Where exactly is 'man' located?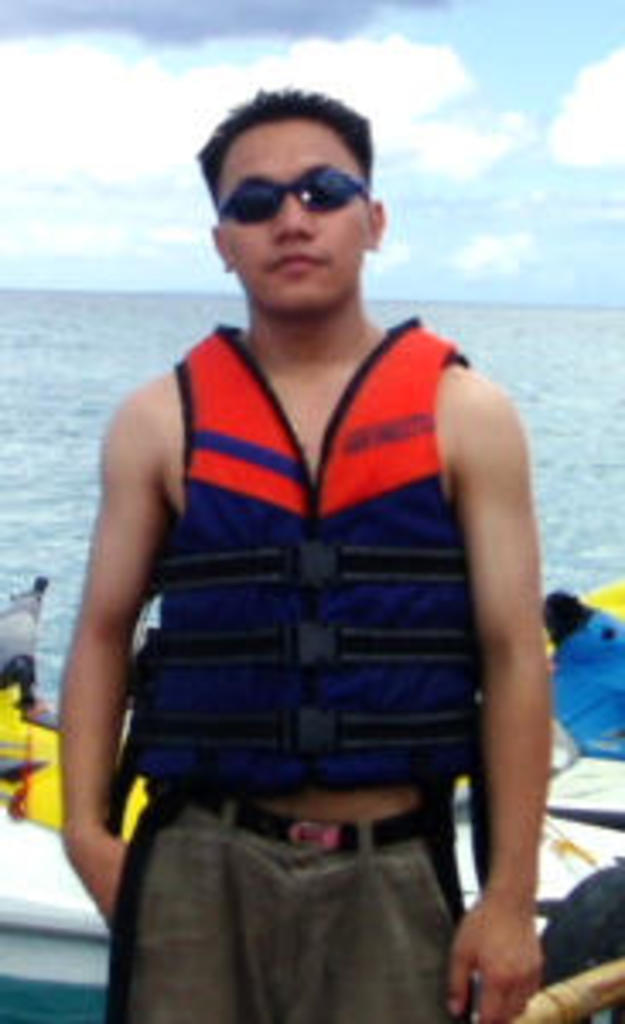
Its bounding box is bbox(58, 72, 553, 1021).
